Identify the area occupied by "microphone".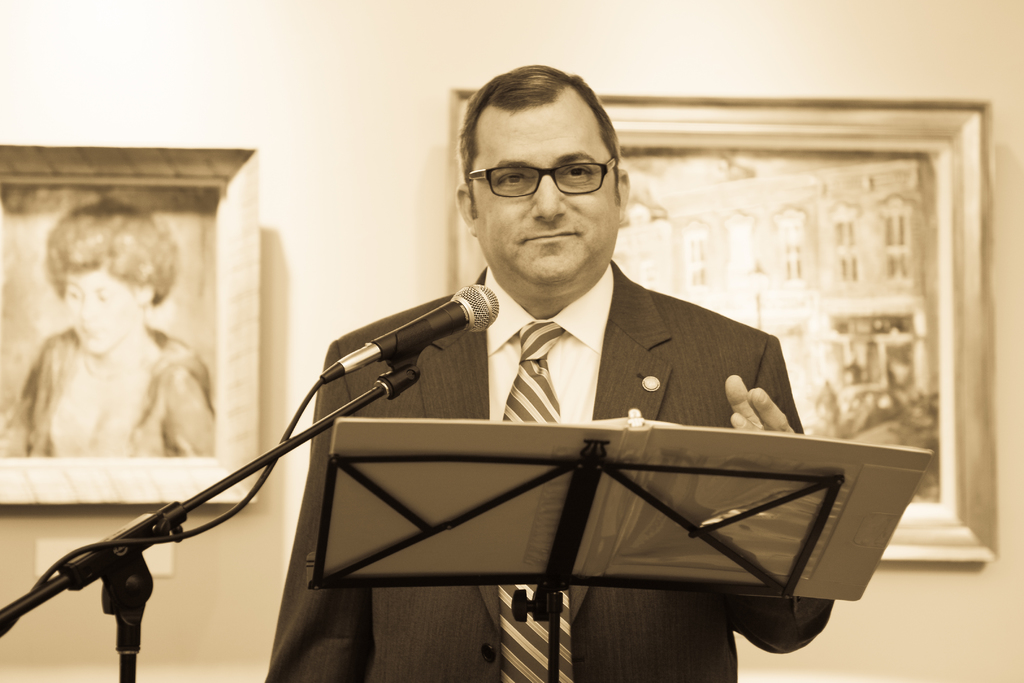
Area: {"left": 310, "top": 278, "right": 499, "bottom": 410}.
